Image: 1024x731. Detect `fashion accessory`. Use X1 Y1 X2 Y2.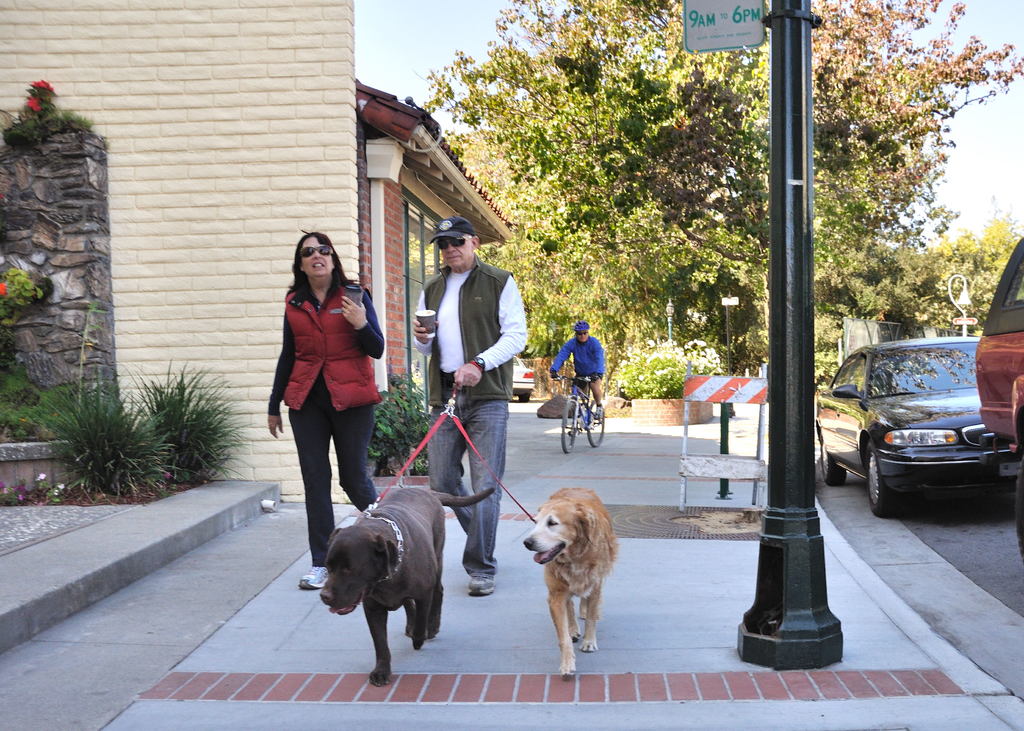
434 234 473 250.
